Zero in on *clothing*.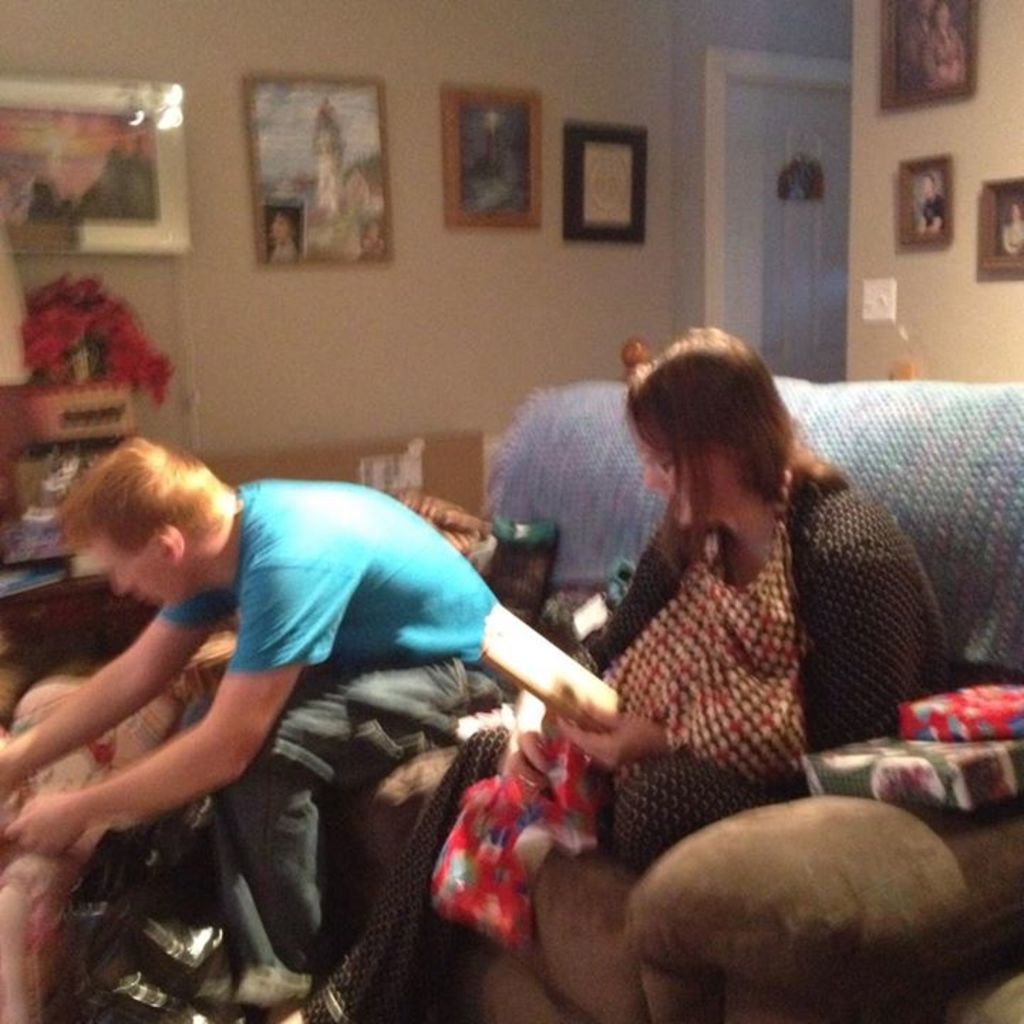
Zeroed in: {"x1": 927, "y1": 30, "x2": 969, "y2": 87}.
